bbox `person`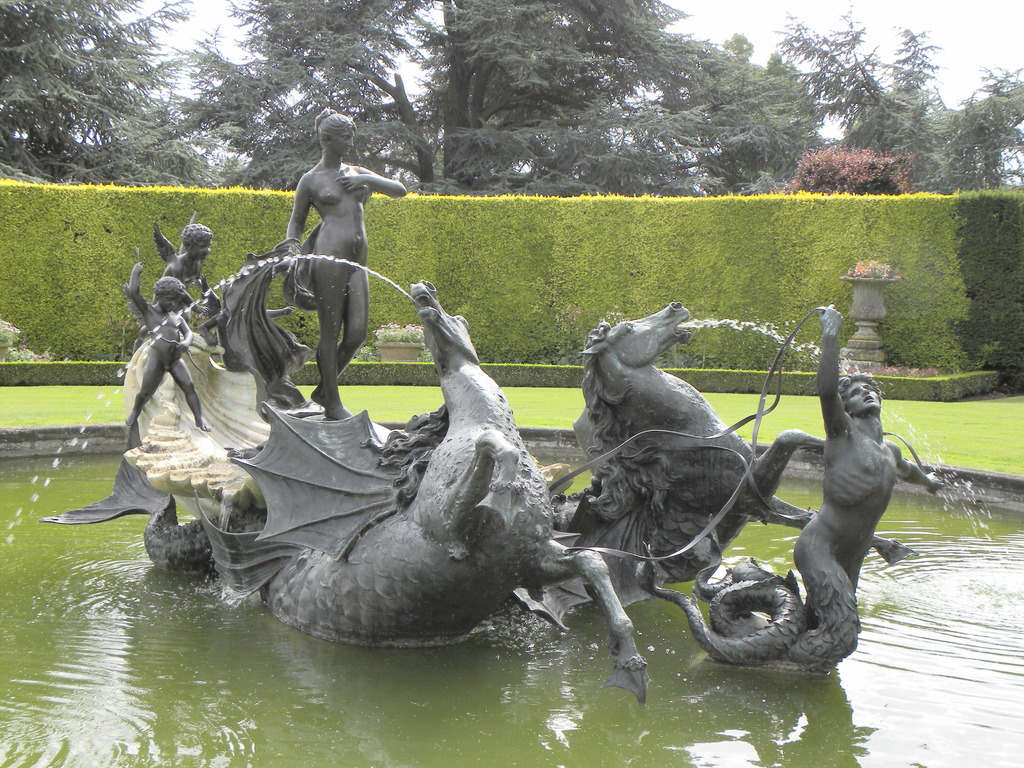
bbox=[783, 302, 948, 678]
